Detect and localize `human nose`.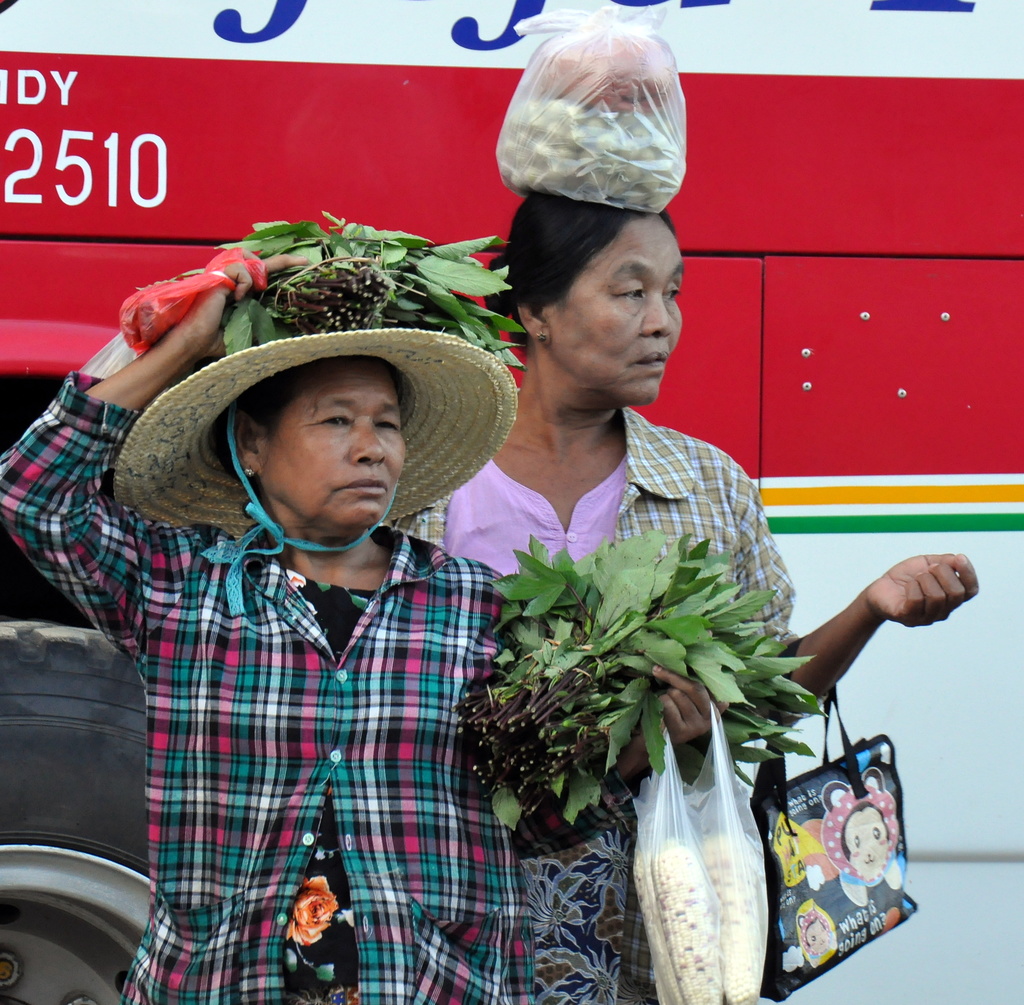
Localized at (left=349, top=417, right=388, bottom=467).
